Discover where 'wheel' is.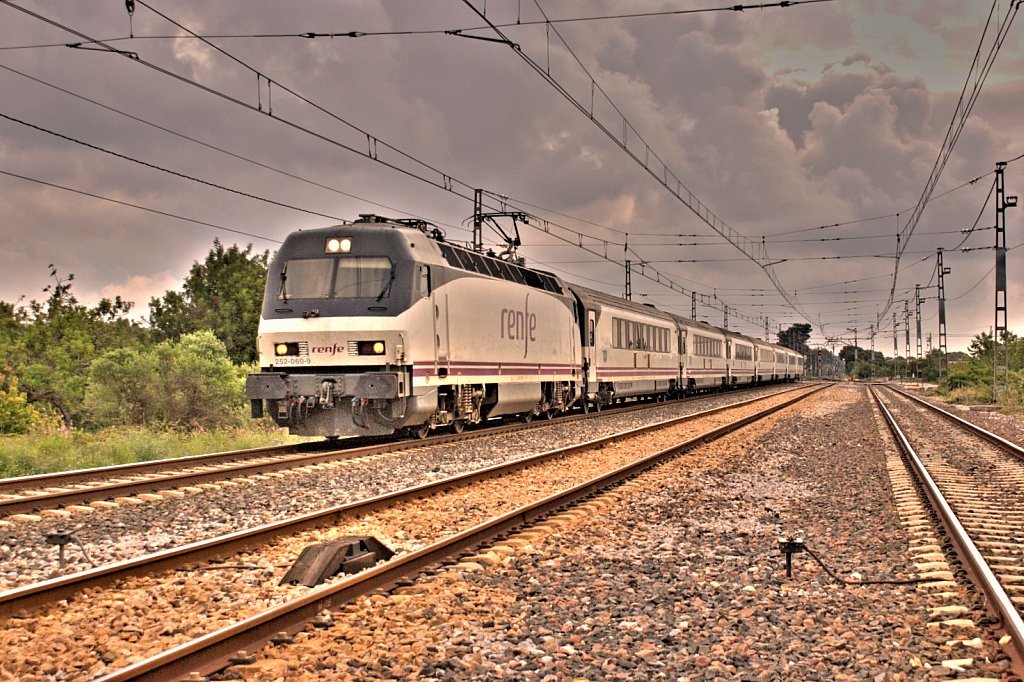
Discovered at rect(593, 402, 602, 413).
